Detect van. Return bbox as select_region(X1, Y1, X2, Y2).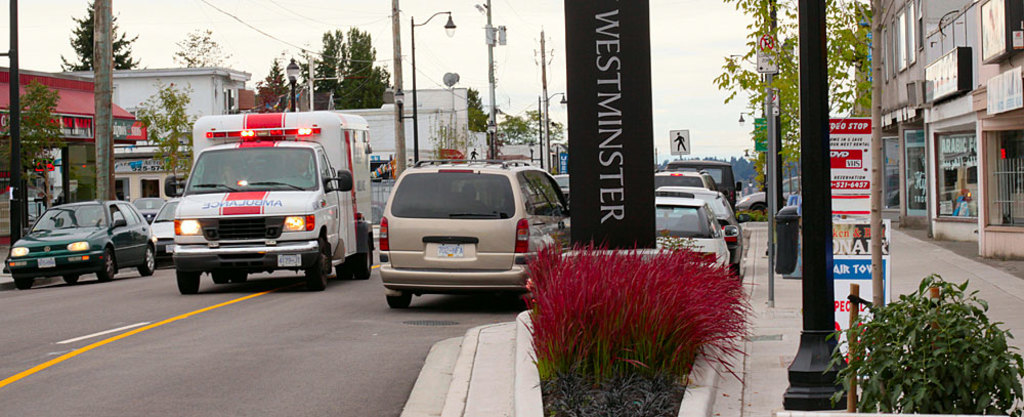
select_region(377, 158, 569, 308).
